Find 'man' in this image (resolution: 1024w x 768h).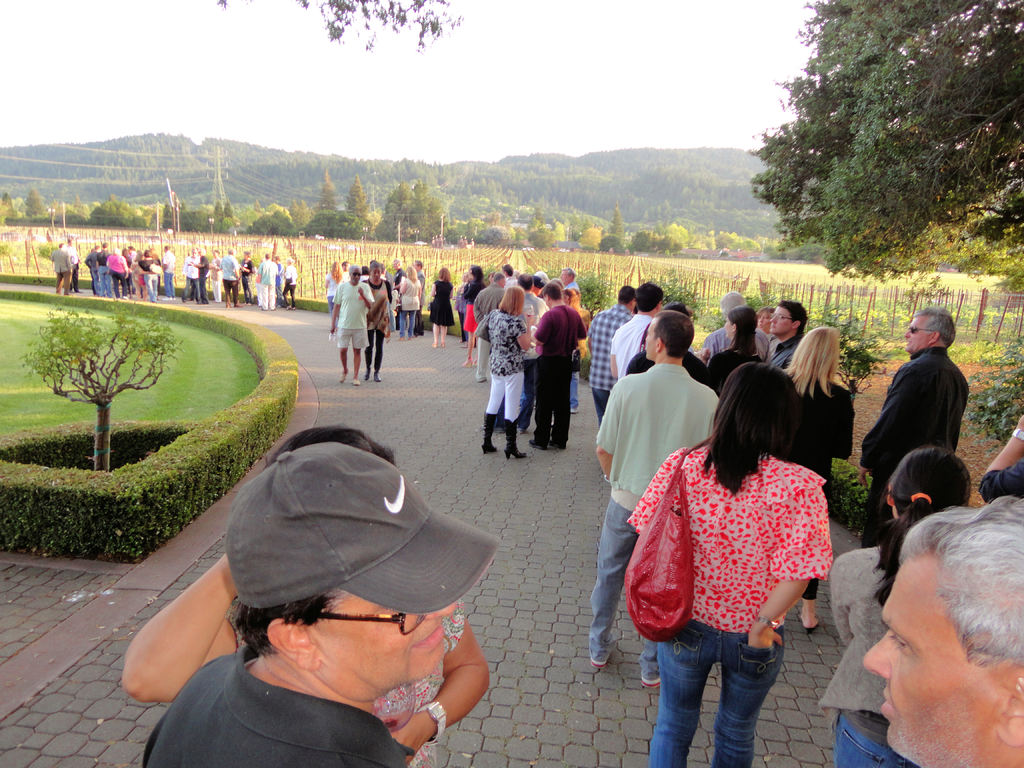
163 245 174 300.
